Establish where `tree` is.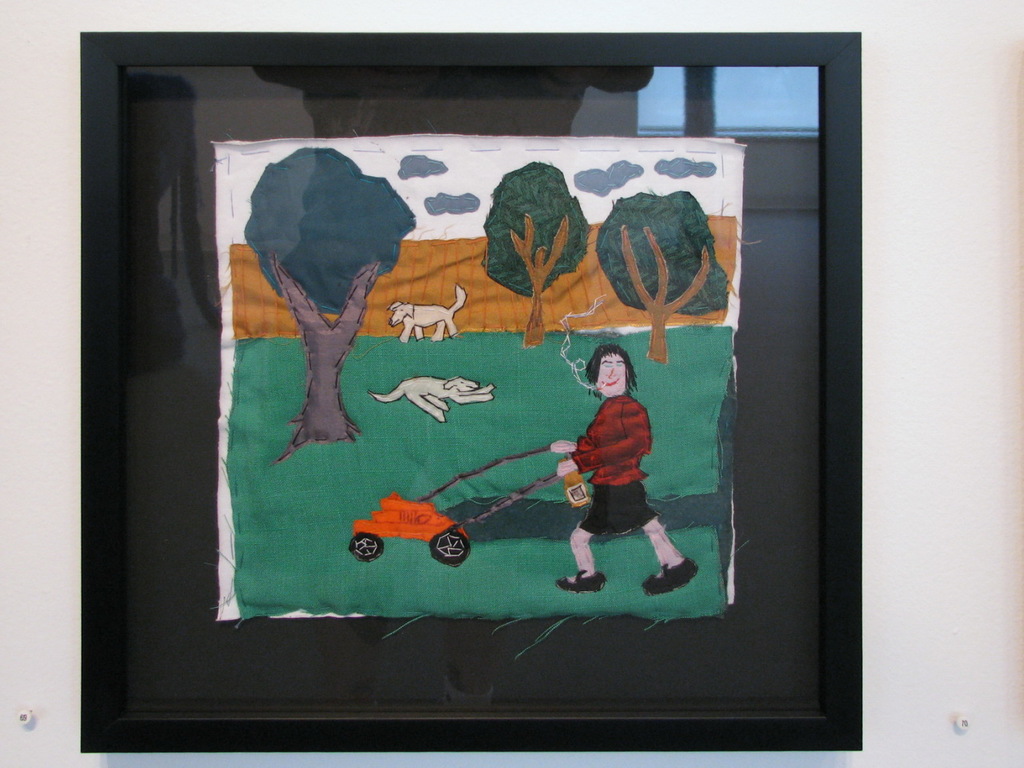
Established at region(242, 149, 415, 466).
